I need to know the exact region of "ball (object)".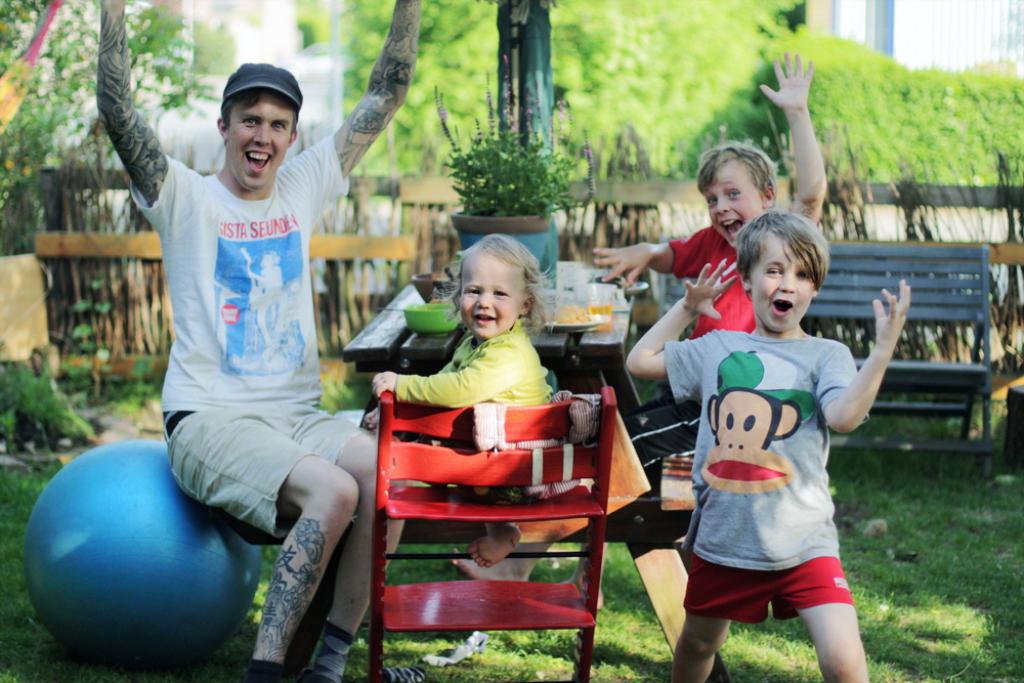
Region: [x1=25, y1=441, x2=264, y2=673].
